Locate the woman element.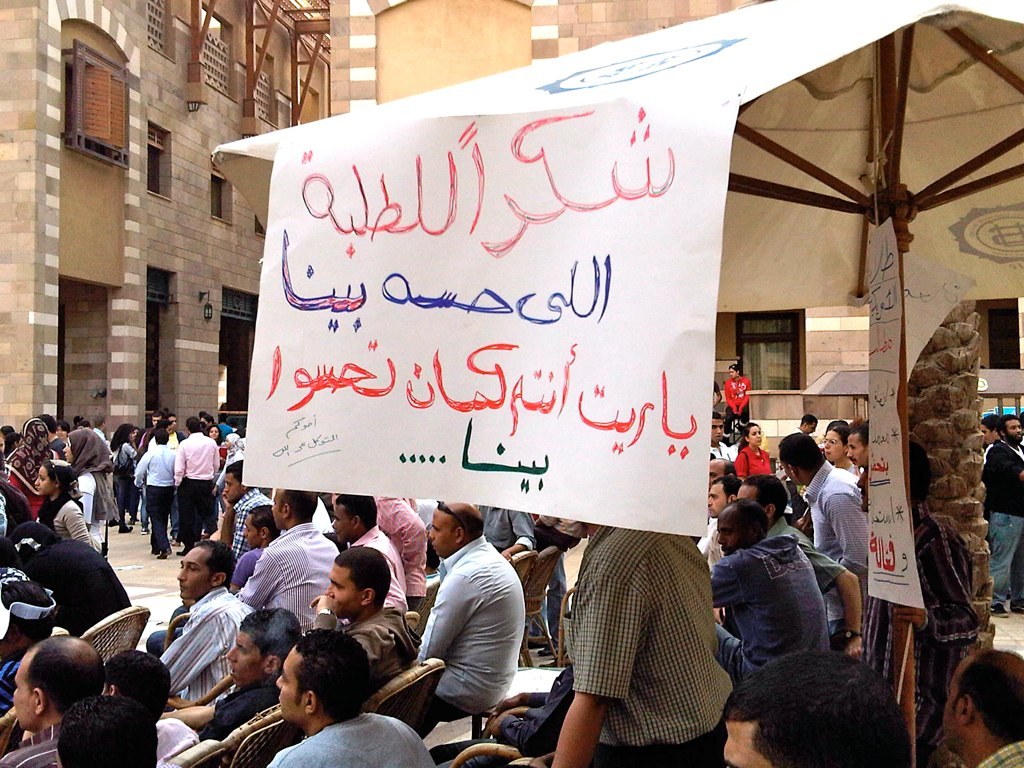
Element bbox: x1=108, y1=423, x2=143, y2=532.
